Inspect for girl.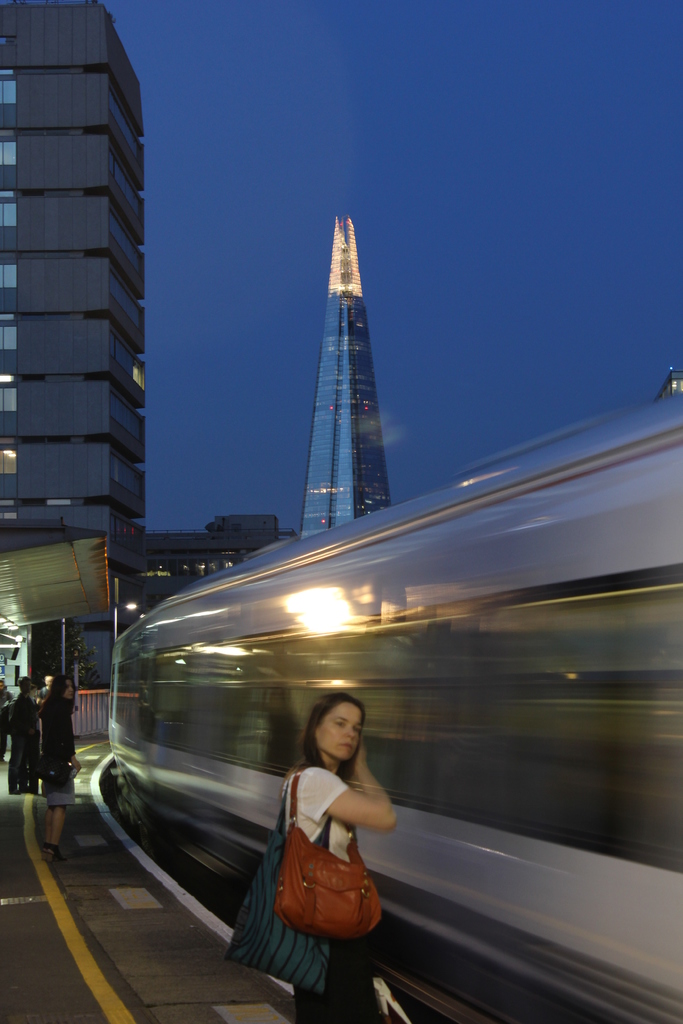
Inspection: BBox(283, 689, 398, 1023).
